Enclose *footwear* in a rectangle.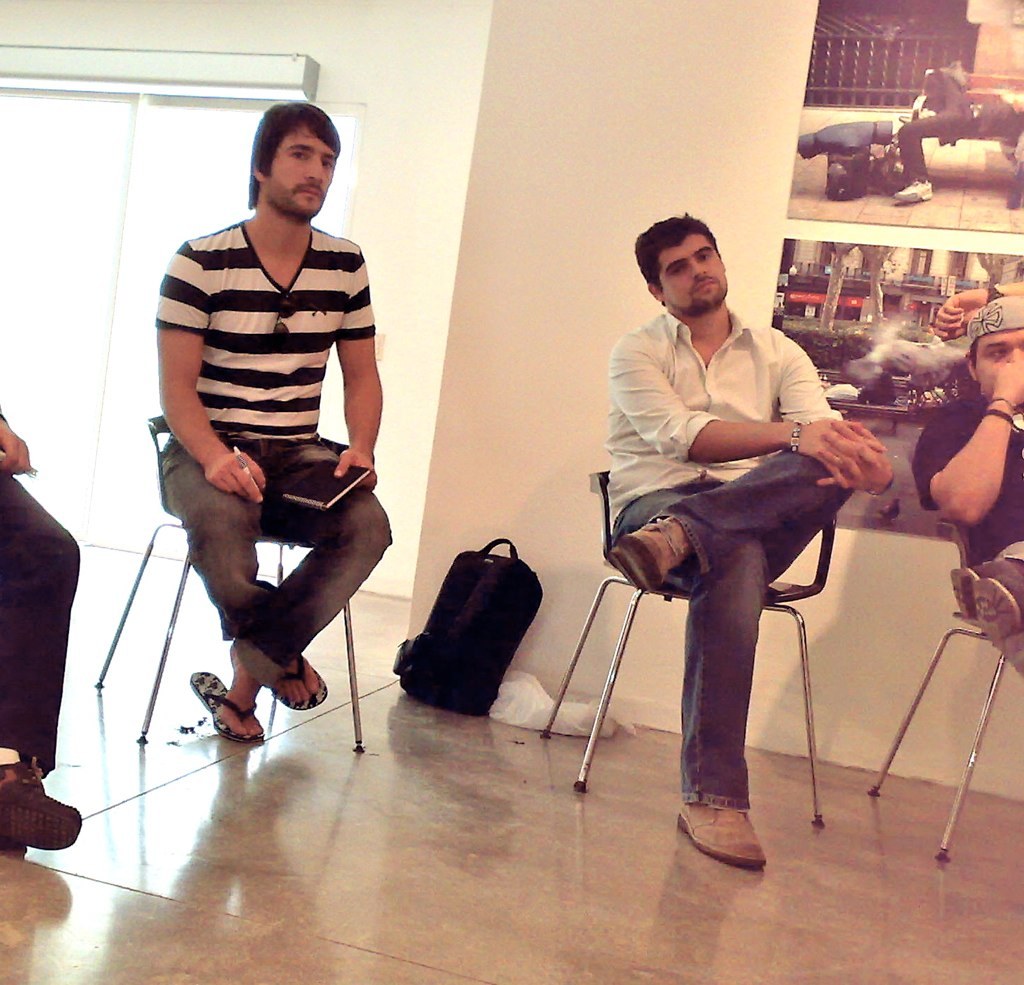
677:805:761:863.
